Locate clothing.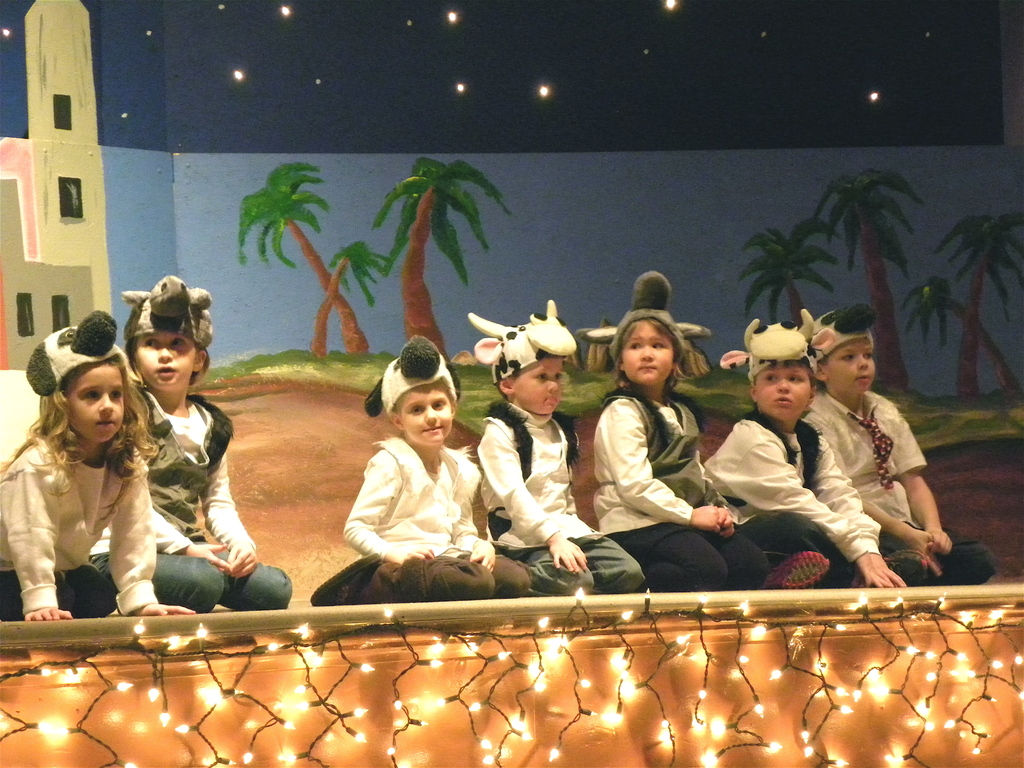
Bounding box: (88,390,289,620).
